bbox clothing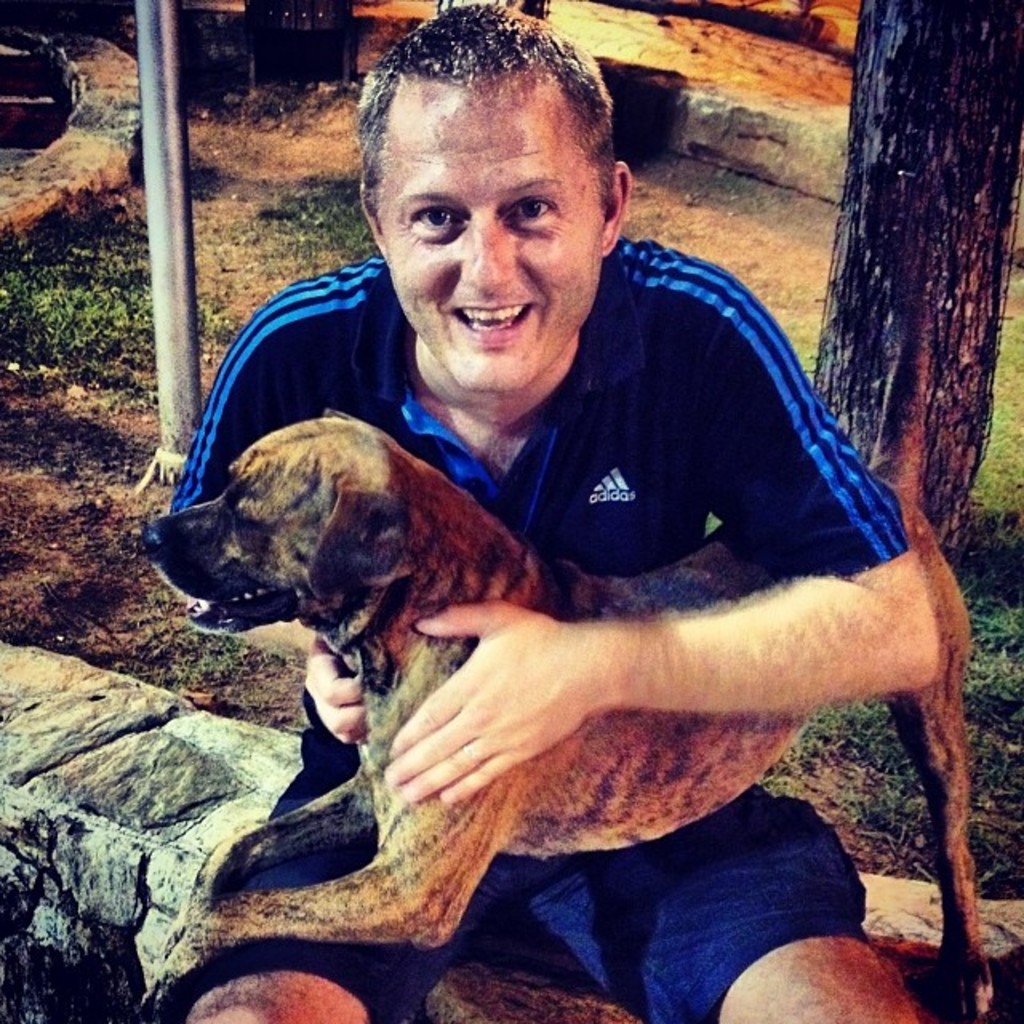
select_region(146, 235, 912, 1022)
